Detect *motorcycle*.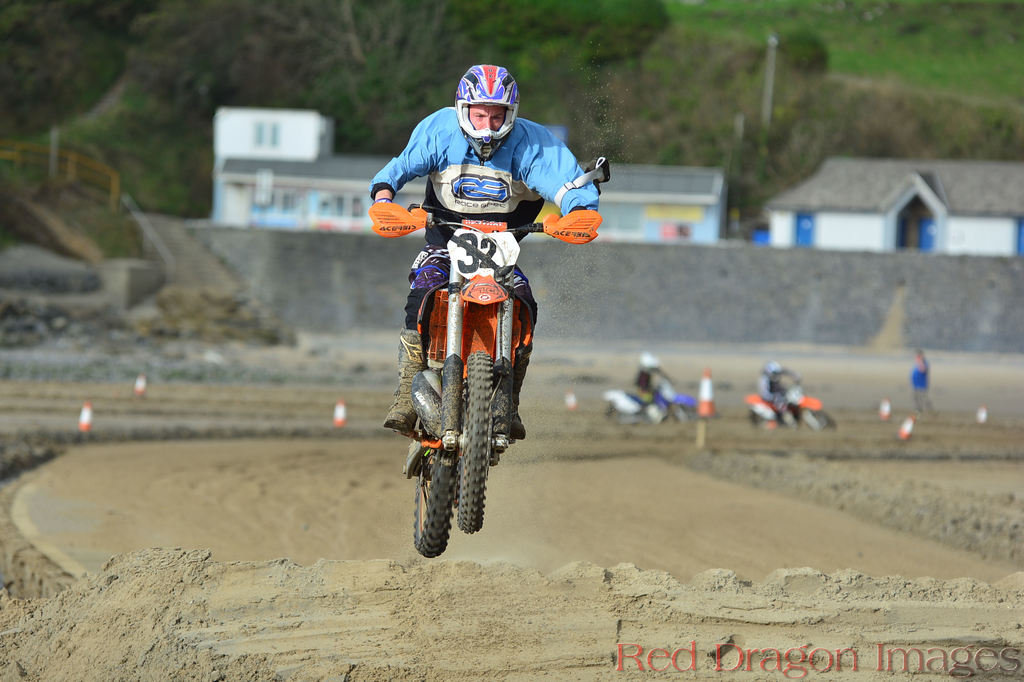
Detected at box=[361, 188, 598, 553].
